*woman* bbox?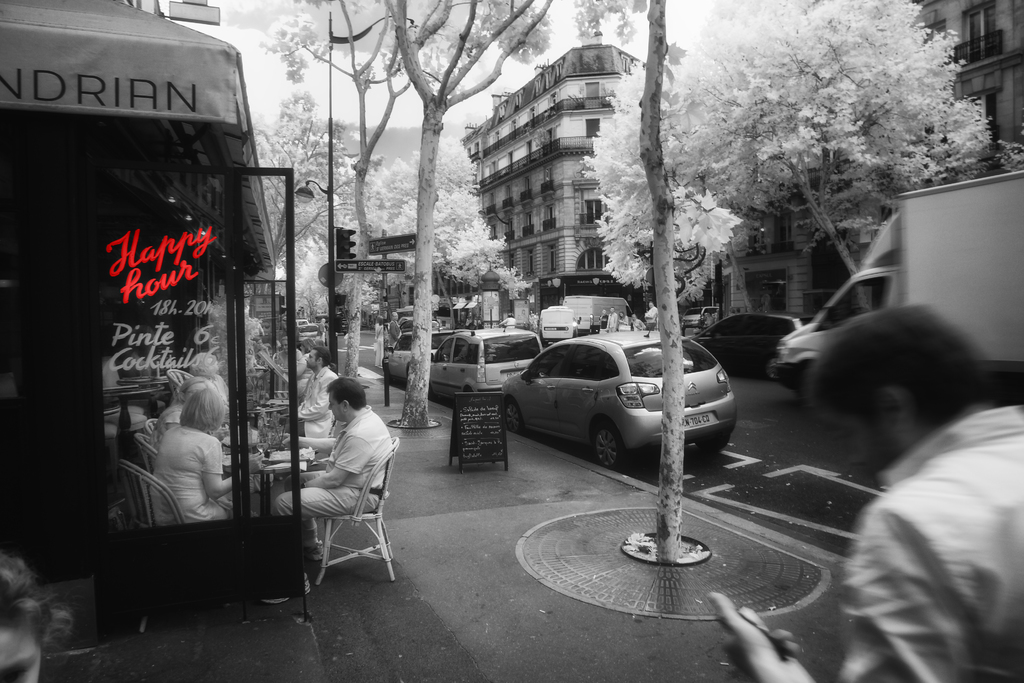
bbox(126, 362, 228, 546)
